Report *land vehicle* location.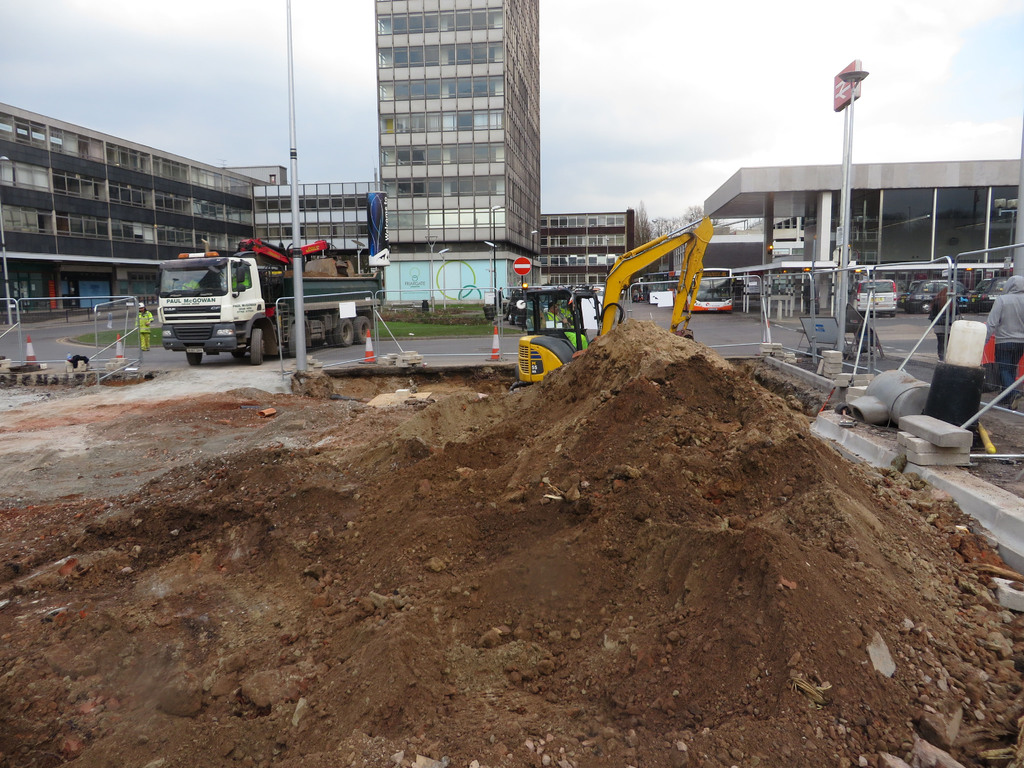
Report: BBox(160, 253, 388, 360).
